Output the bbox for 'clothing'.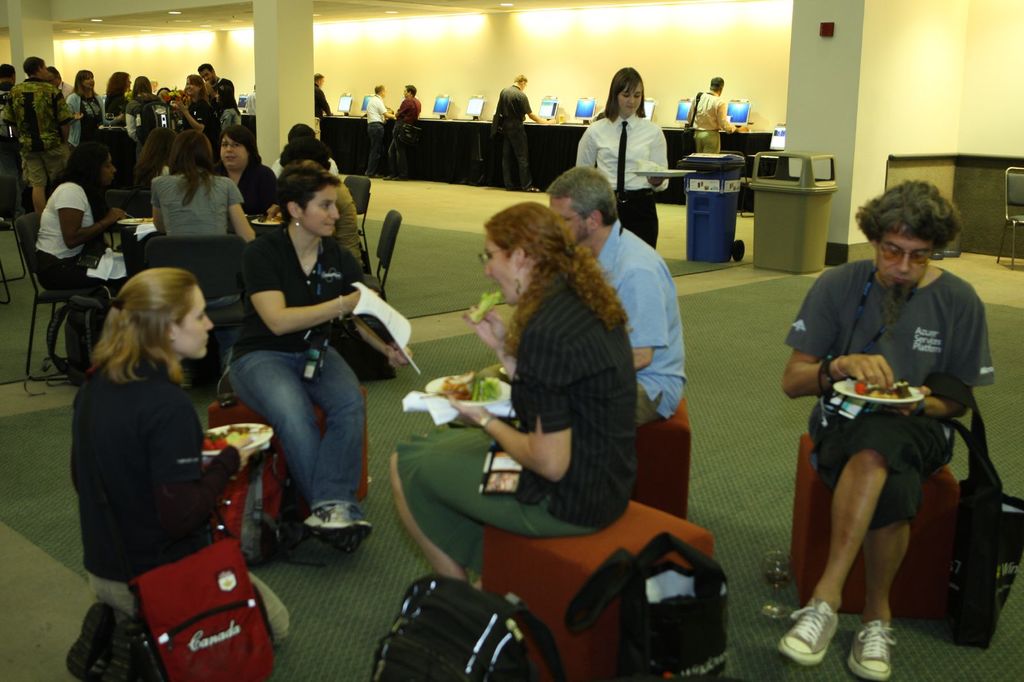
[0, 84, 13, 143].
